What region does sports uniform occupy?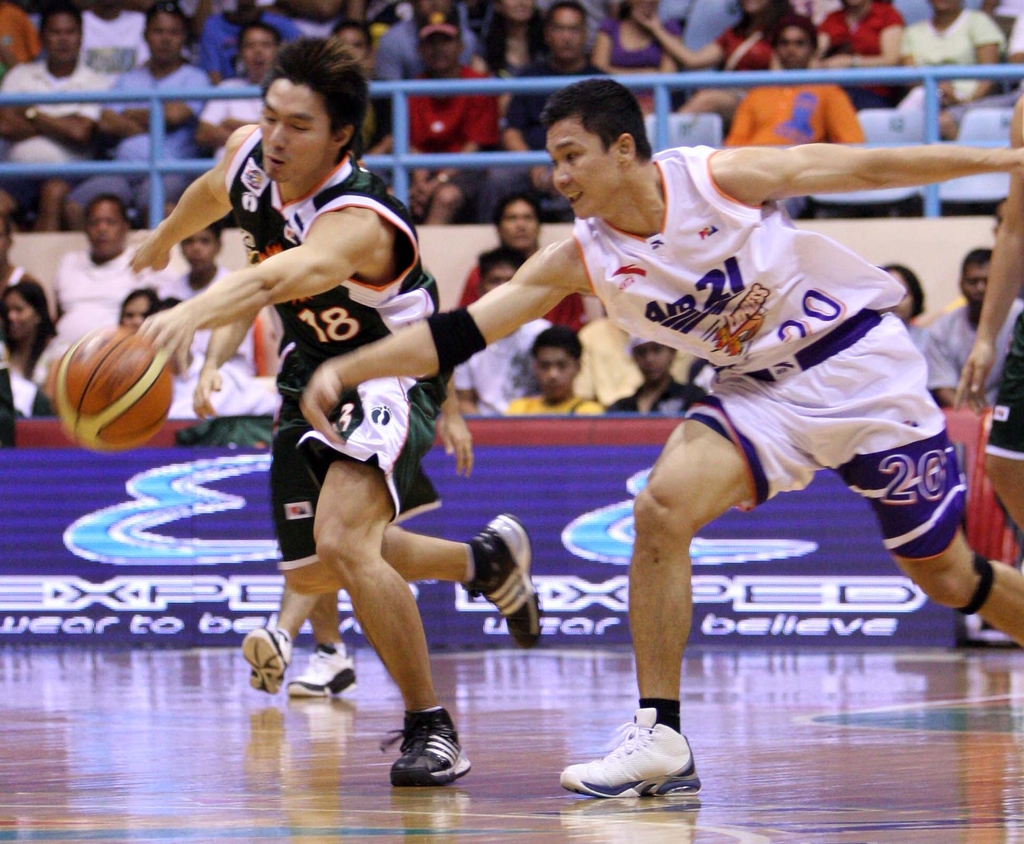
pyautogui.locateOnScreen(225, 126, 538, 779).
